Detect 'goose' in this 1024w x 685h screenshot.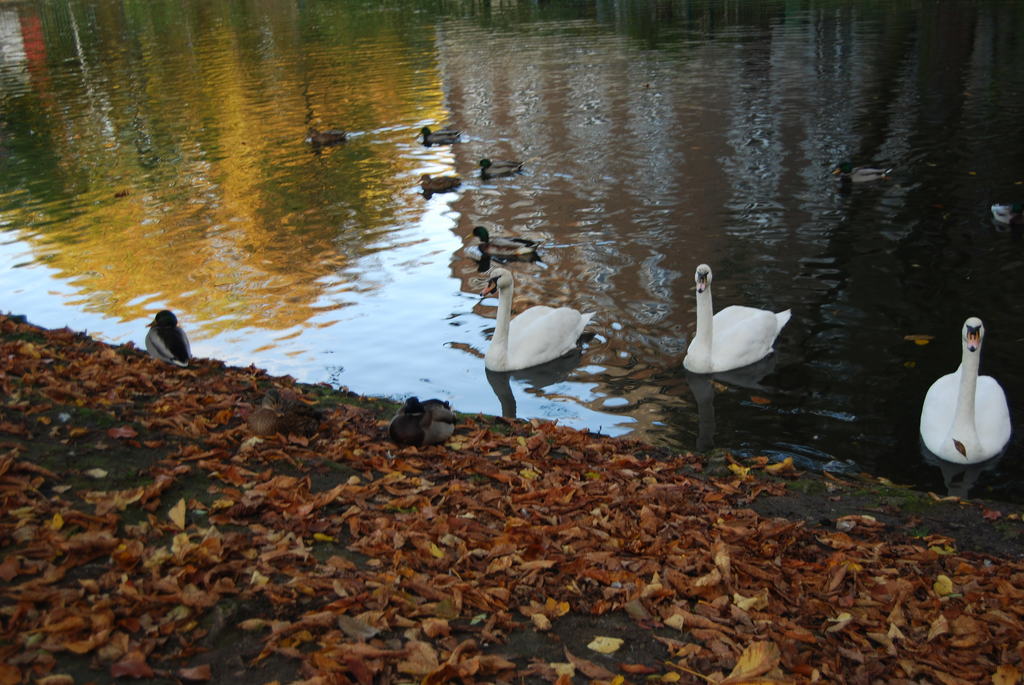
Detection: rect(467, 226, 544, 256).
